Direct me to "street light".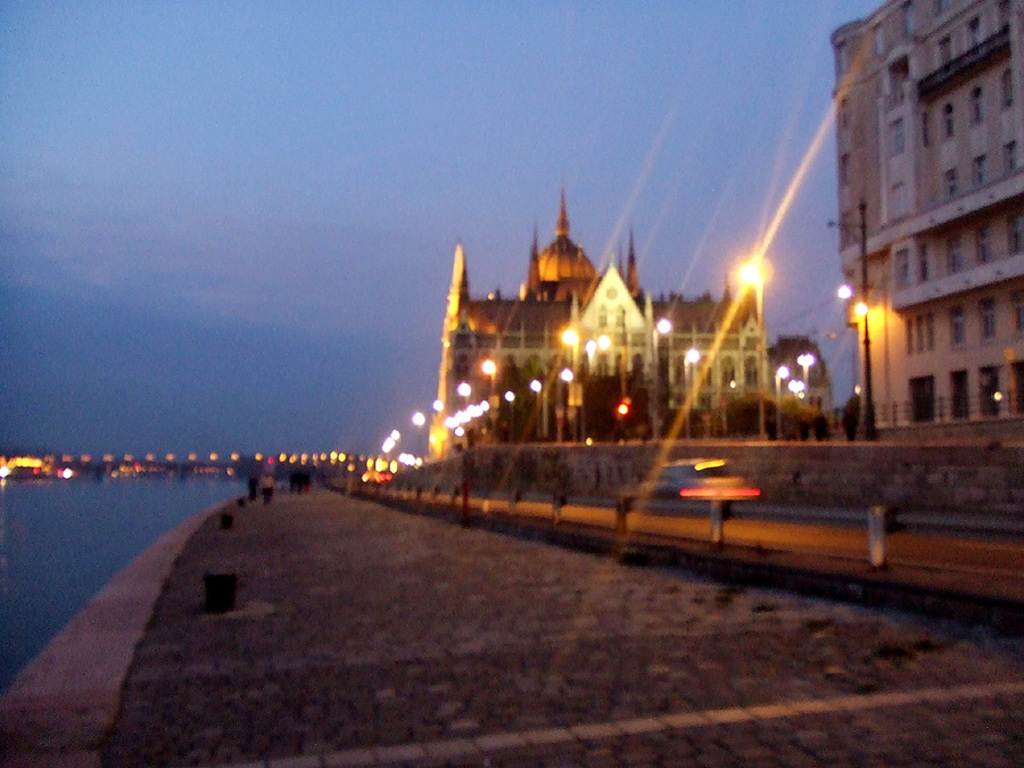
Direction: region(679, 348, 703, 440).
